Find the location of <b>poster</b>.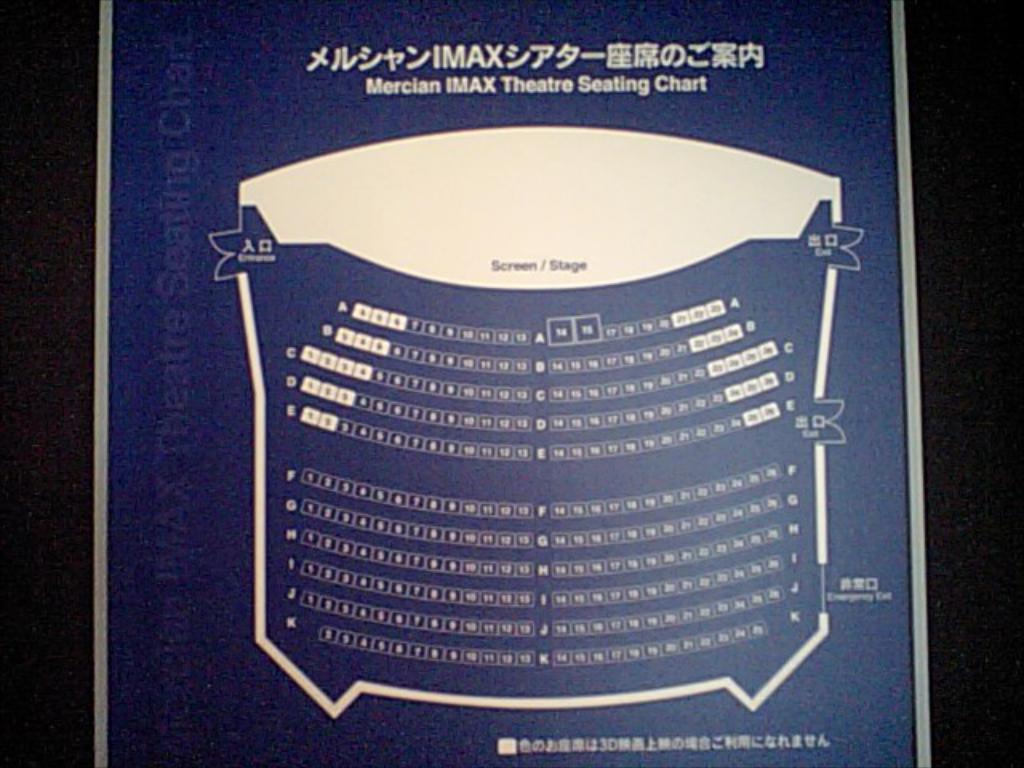
Location: select_region(91, 0, 934, 765).
